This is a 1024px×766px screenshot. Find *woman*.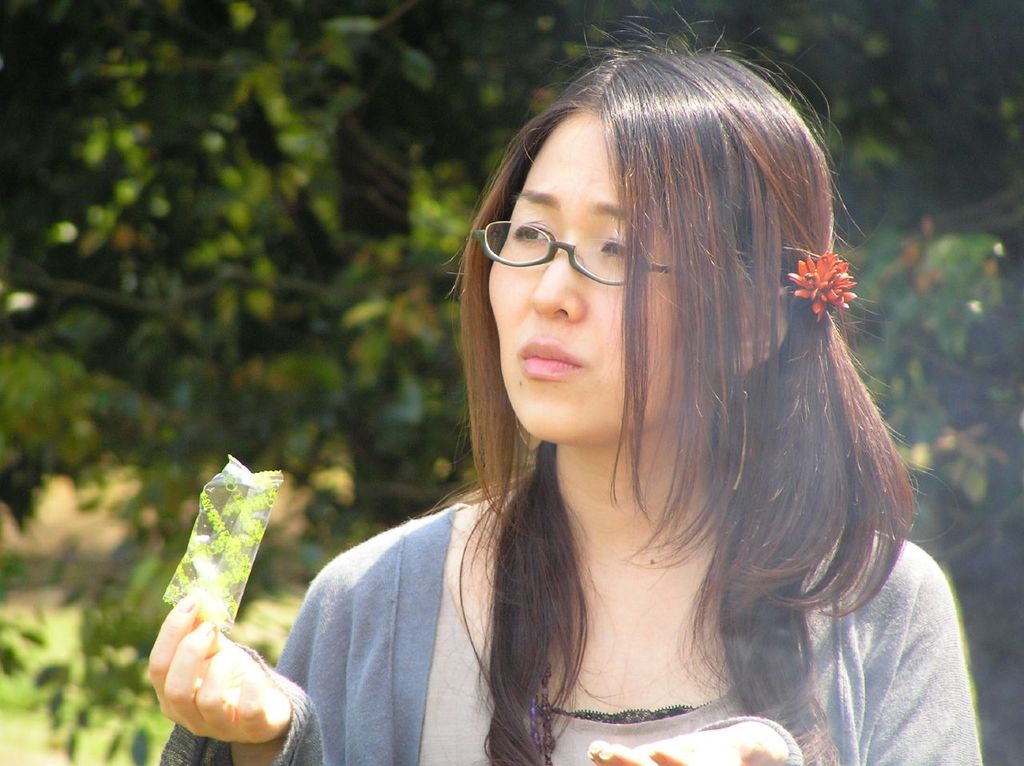
Bounding box: bbox(248, 71, 1023, 764).
